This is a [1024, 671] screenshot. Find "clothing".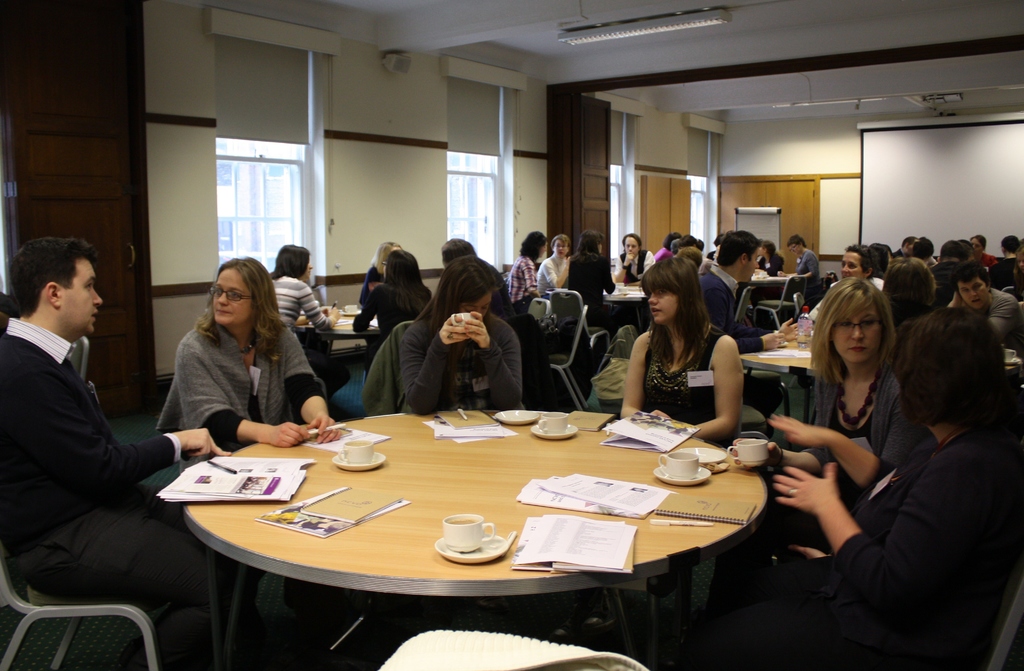
Bounding box: <box>707,362,928,612</box>.
